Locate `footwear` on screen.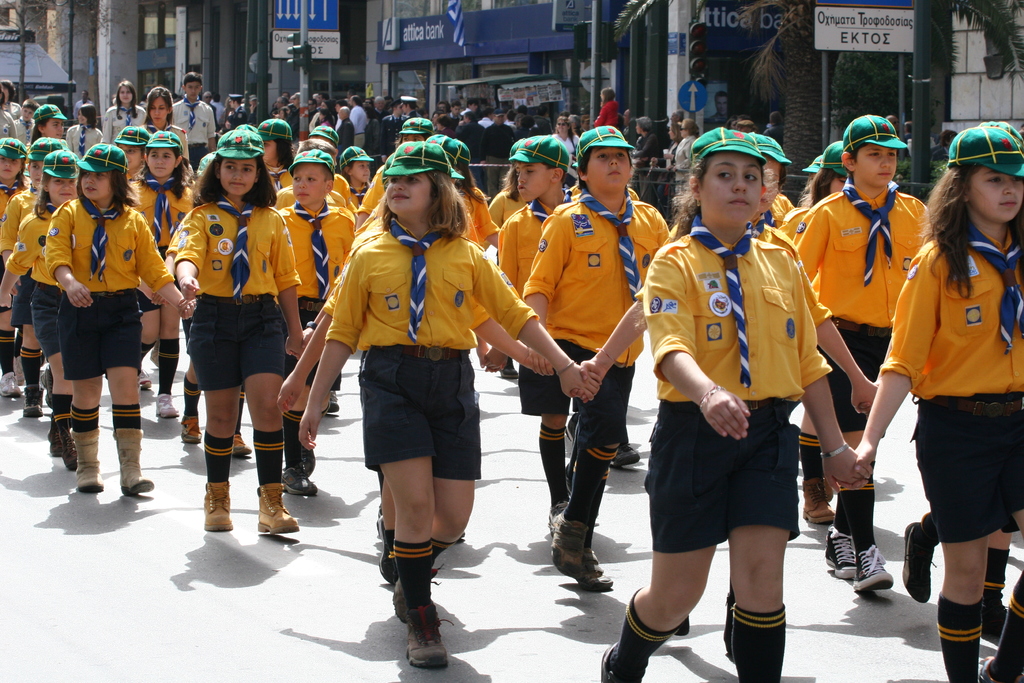
On screen at x1=800 y1=477 x2=834 y2=522.
